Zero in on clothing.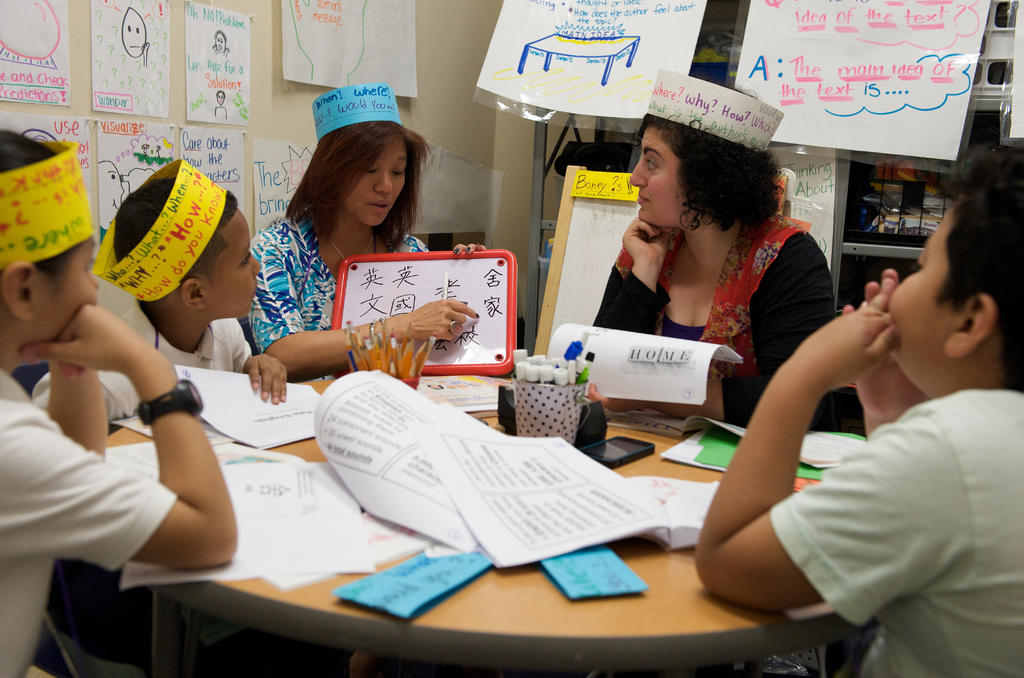
Zeroed in: <region>767, 381, 1023, 677</region>.
